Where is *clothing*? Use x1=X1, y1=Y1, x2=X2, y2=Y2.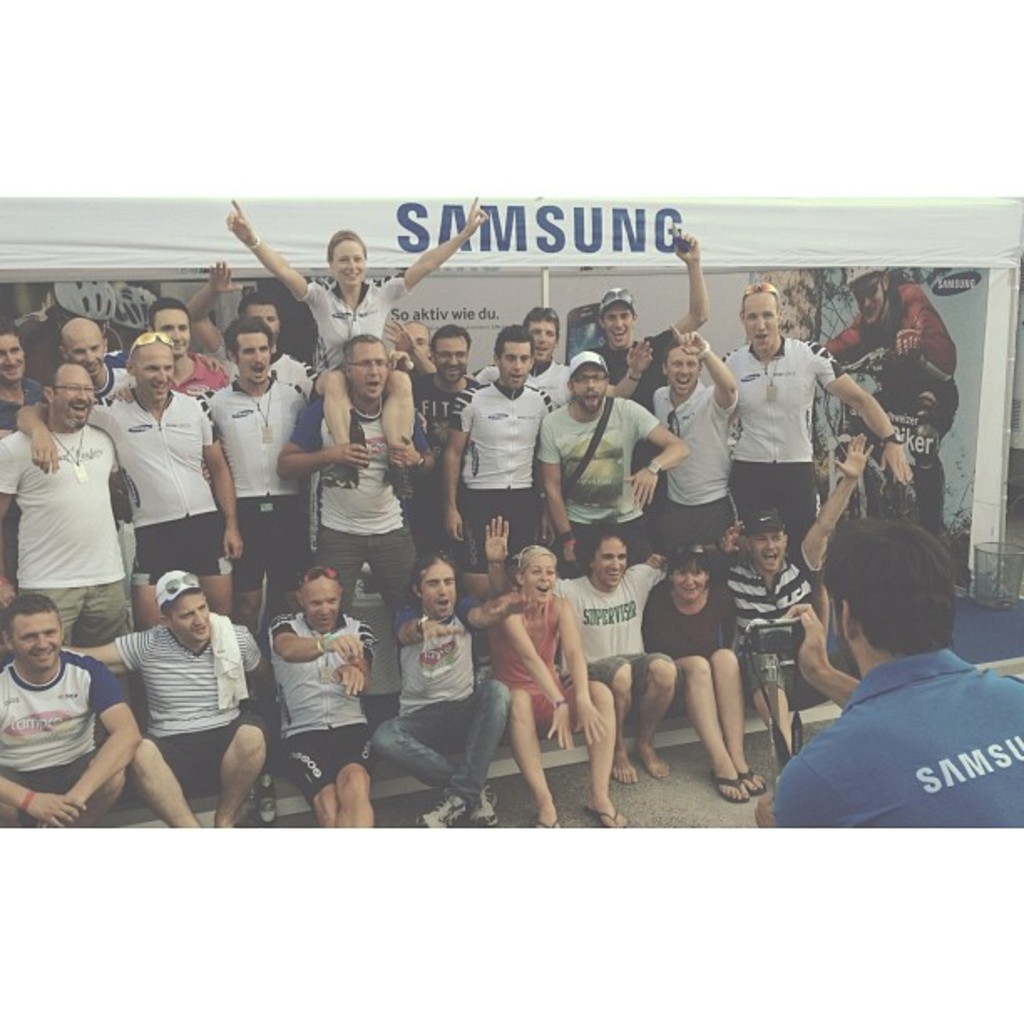
x1=371, y1=592, x2=520, y2=801.
